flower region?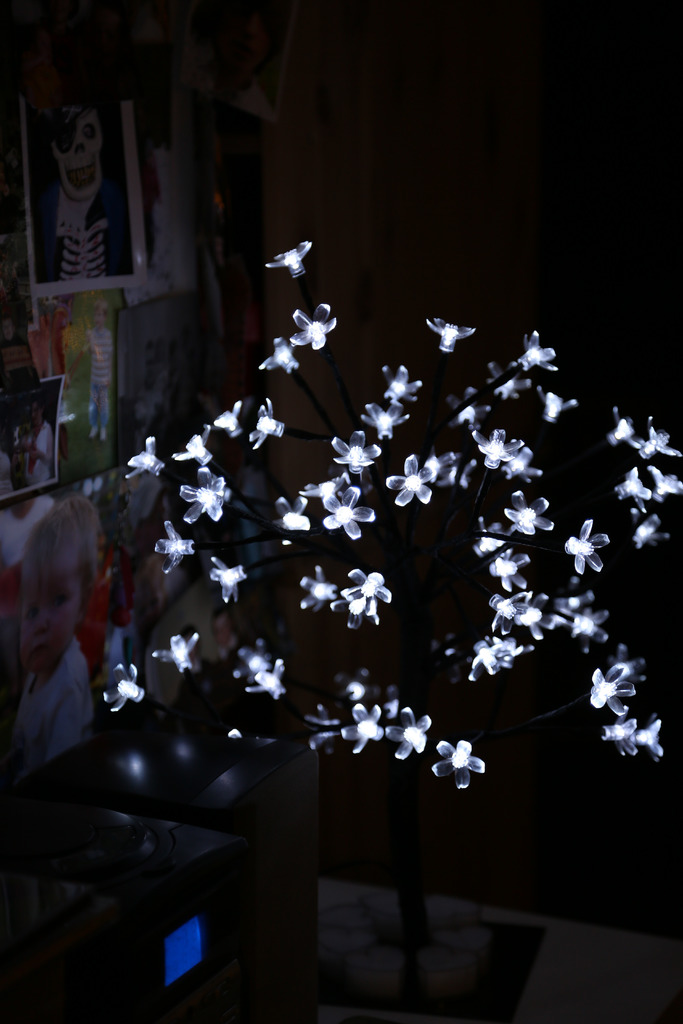
560 511 604 576
